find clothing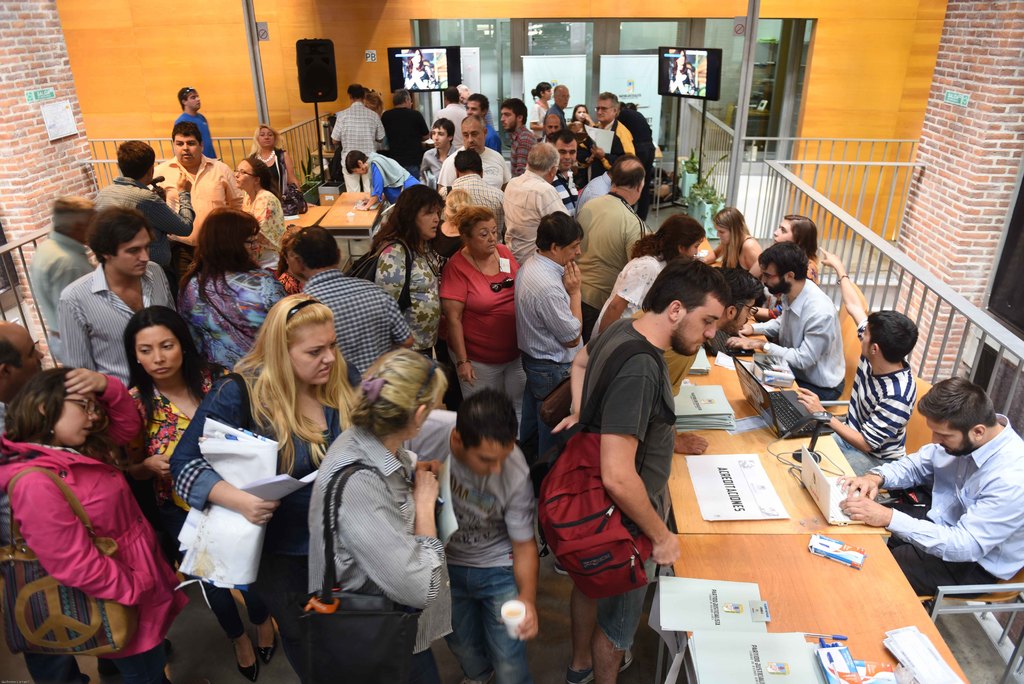
locate(749, 280, 838, 401)
